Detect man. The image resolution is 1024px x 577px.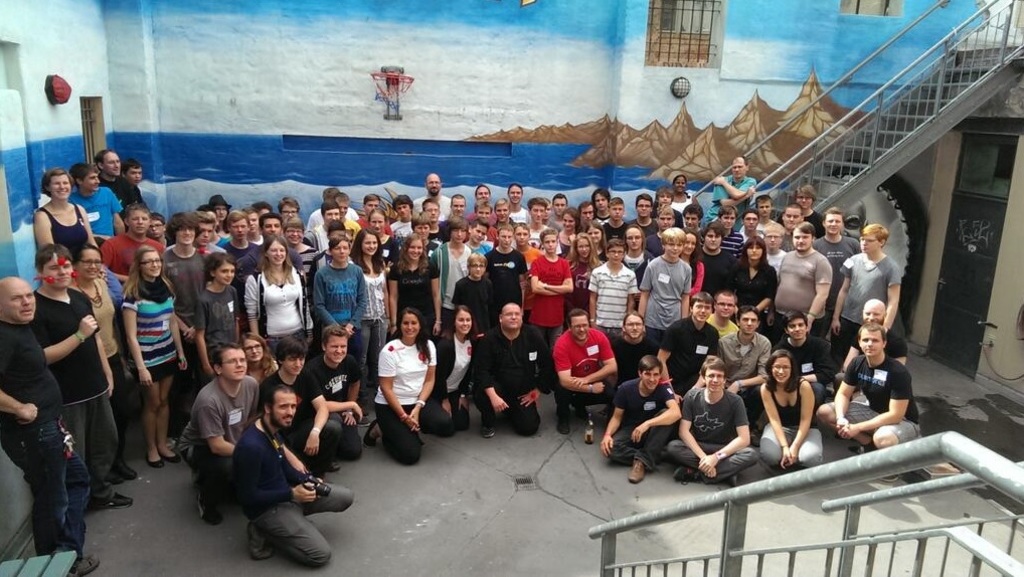
box(788, 180, 830, 237).
